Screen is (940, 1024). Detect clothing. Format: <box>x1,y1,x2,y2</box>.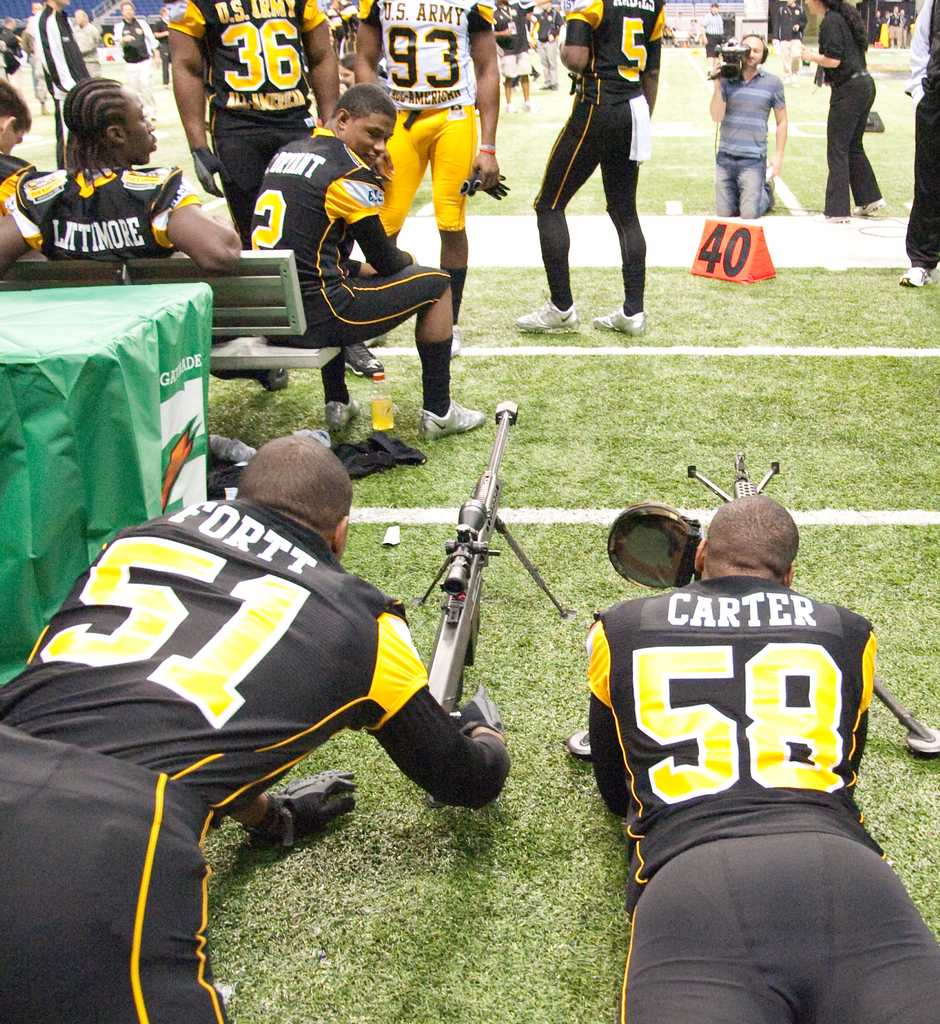
<box>907,0,939,274</box>.
